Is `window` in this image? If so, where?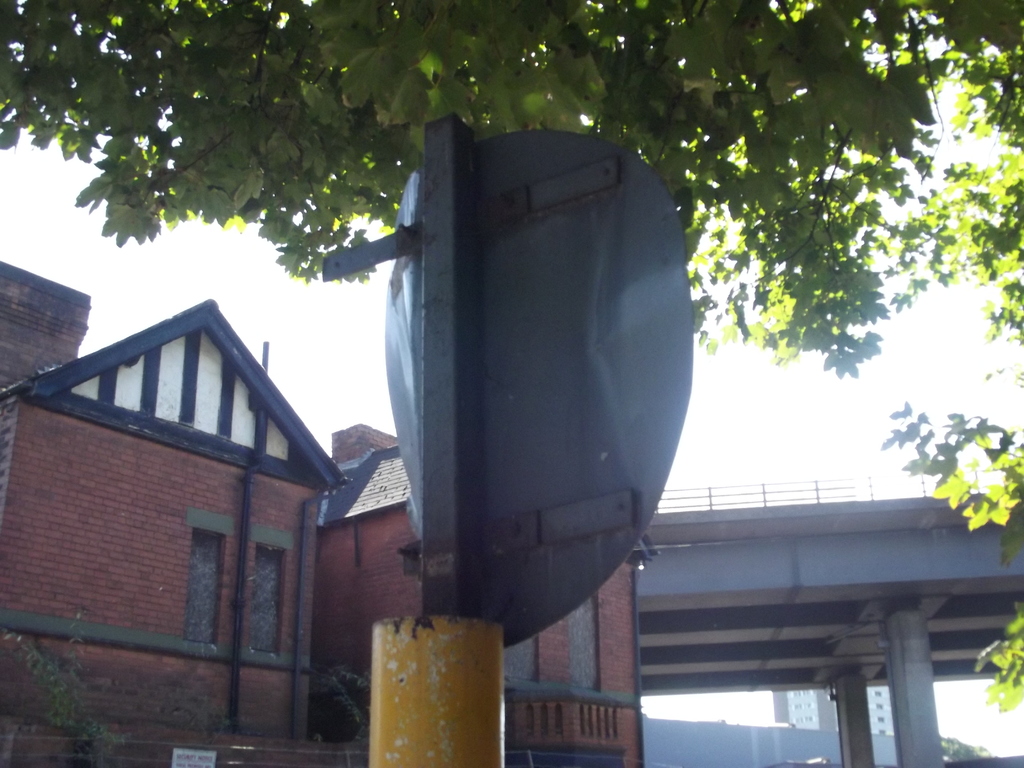
Yes, at box(250, 546, 284, 659).
